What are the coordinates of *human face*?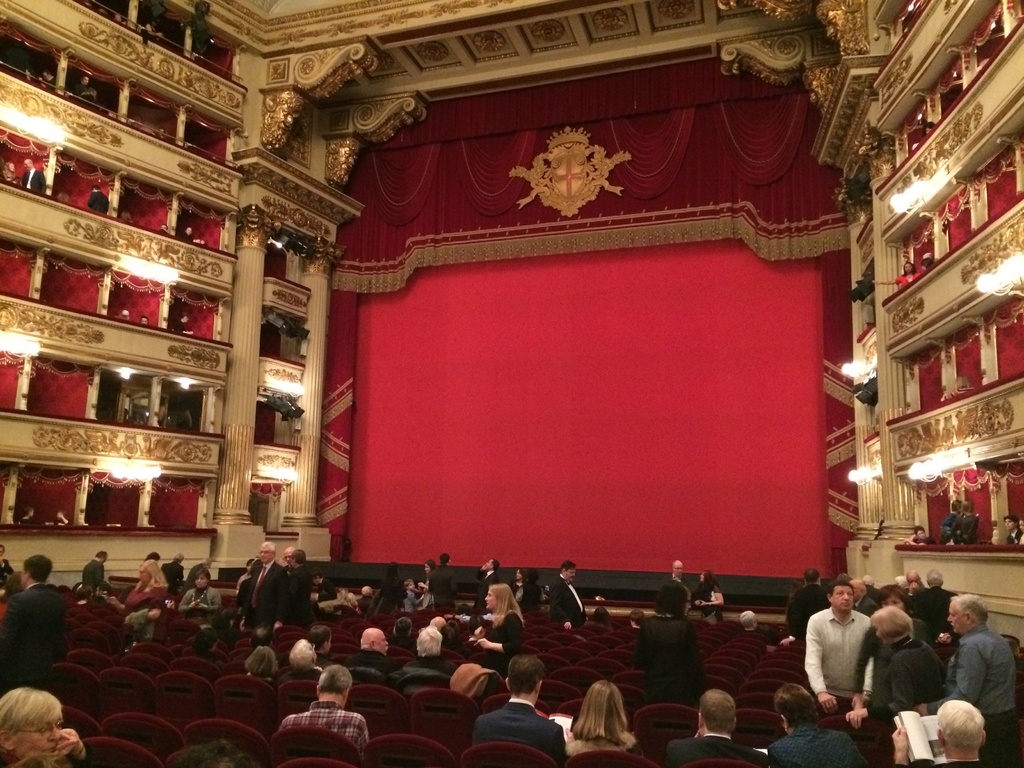
<region>246, 562, 252, 574</region>.
